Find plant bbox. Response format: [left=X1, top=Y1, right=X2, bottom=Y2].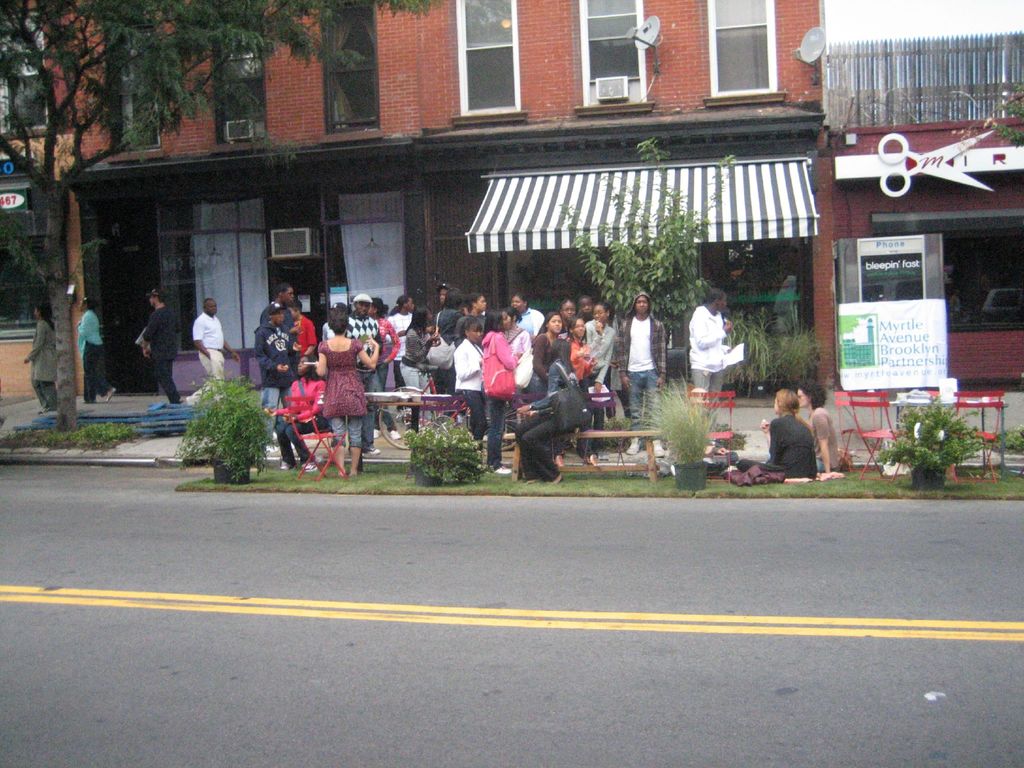
[left=408, top=415, right=485, bottom=486].
